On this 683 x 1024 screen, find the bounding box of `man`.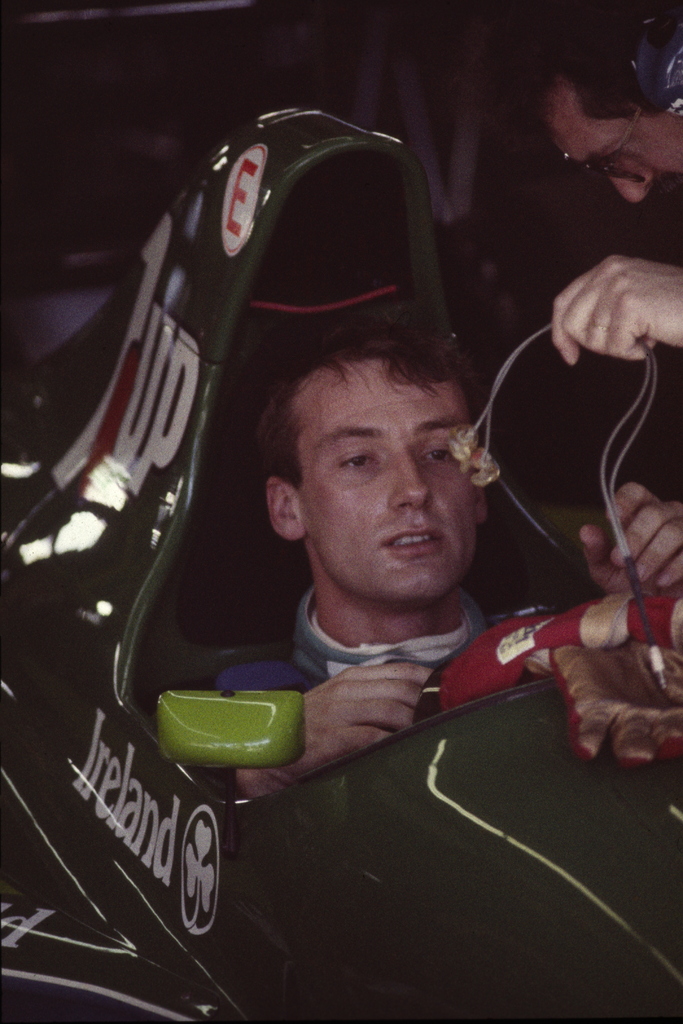
Bounding box: box(149, 294, 615, 797).
